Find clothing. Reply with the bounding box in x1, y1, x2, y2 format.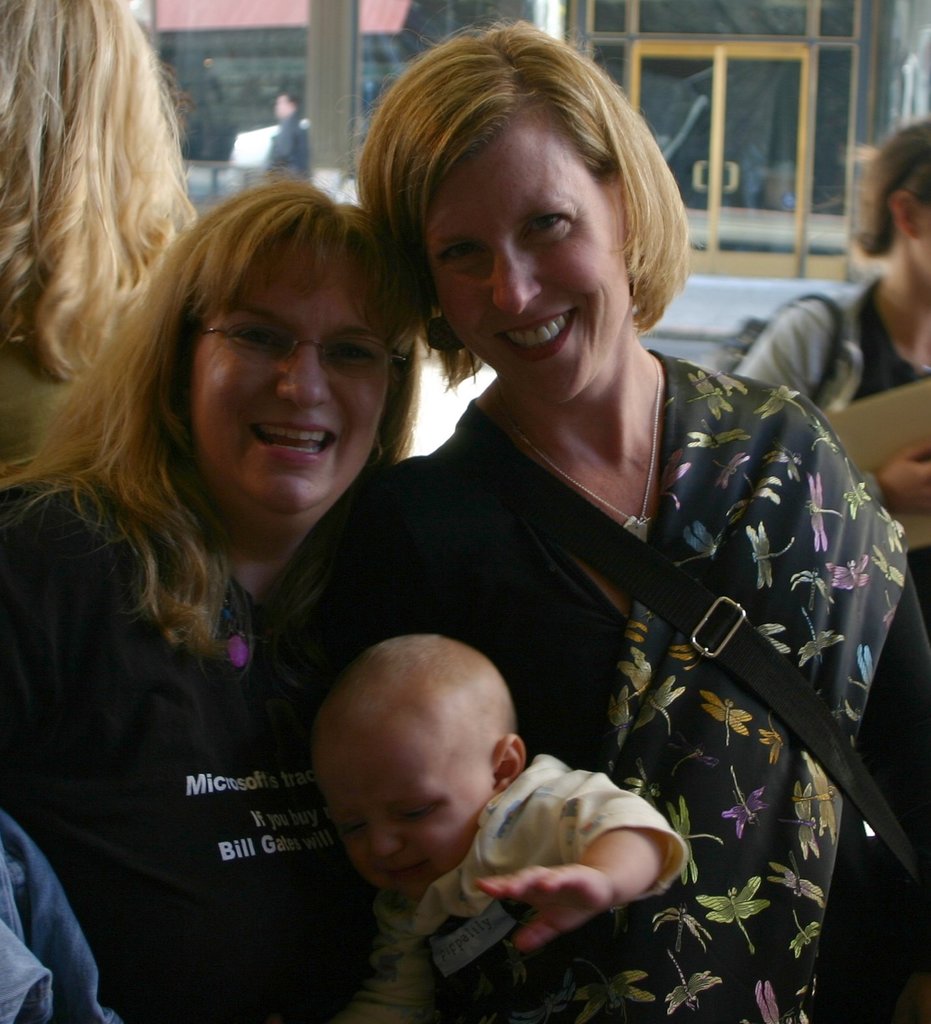
734, 270, 930, 526.
